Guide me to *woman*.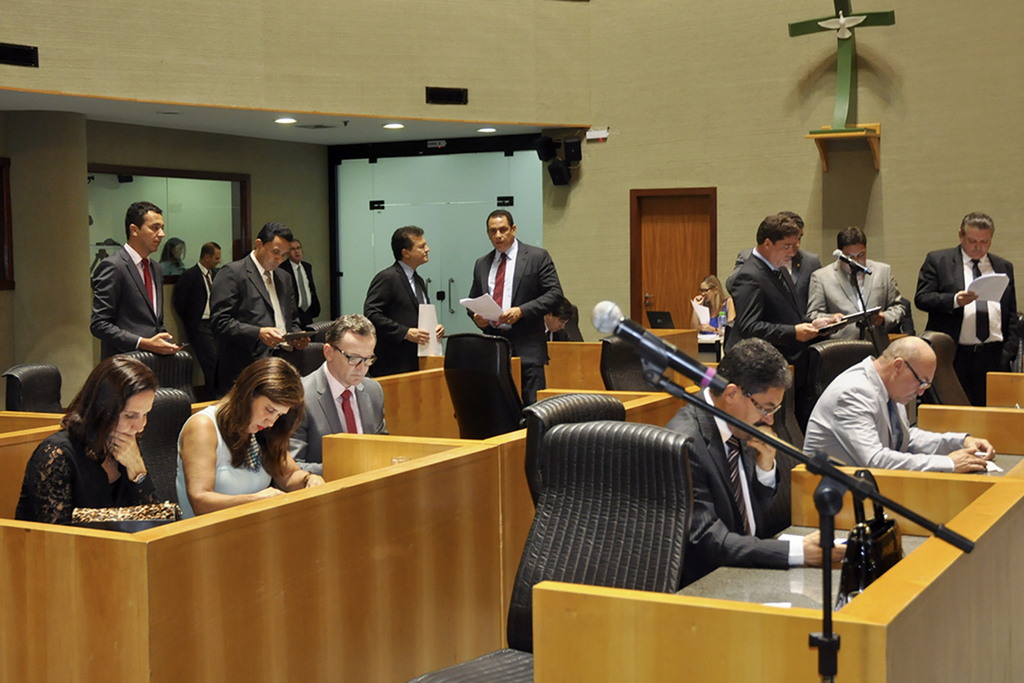
Guidance: 11/353/173/525.
